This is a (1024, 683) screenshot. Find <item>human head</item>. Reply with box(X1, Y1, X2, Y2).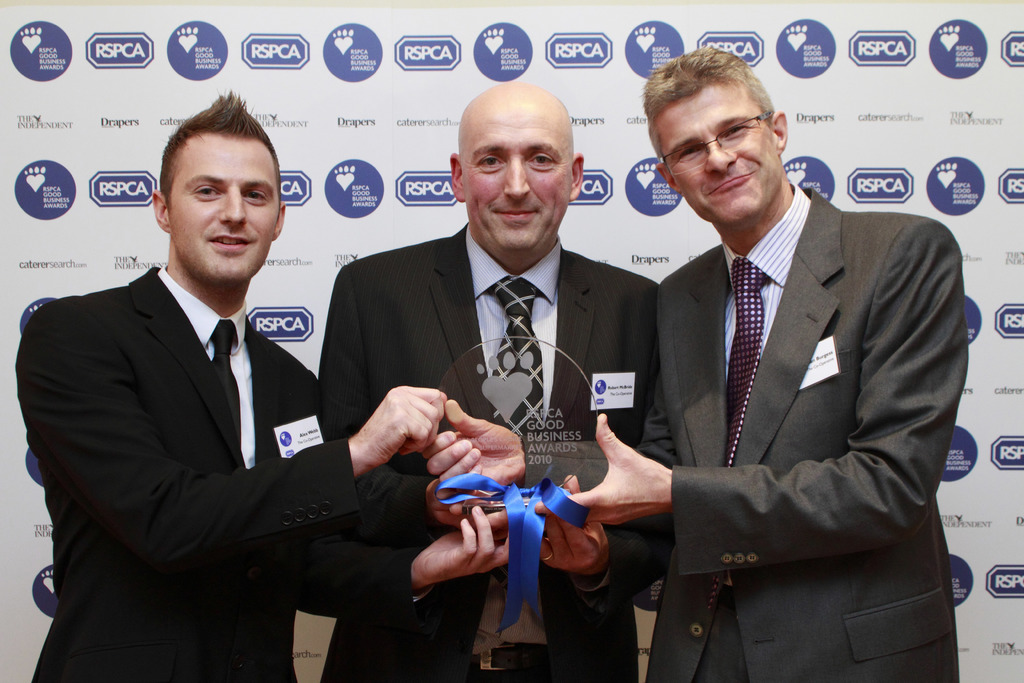
box(449, 81, 587, 260).
